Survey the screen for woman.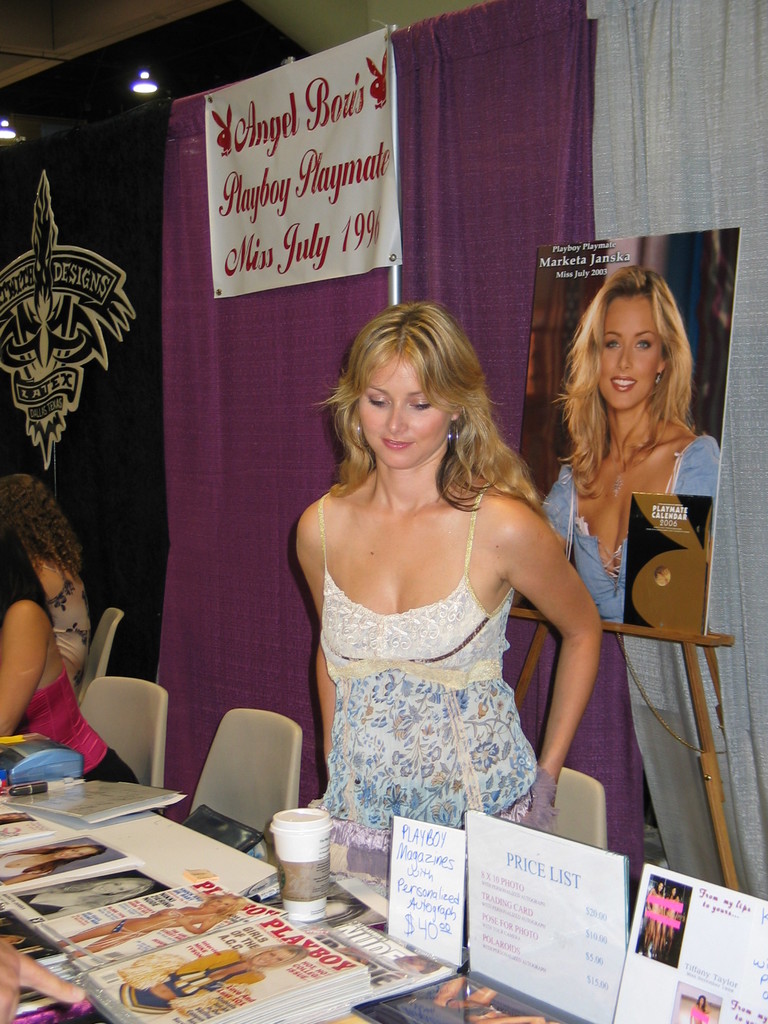
Survey found: region(0, 513, 144, 793).
